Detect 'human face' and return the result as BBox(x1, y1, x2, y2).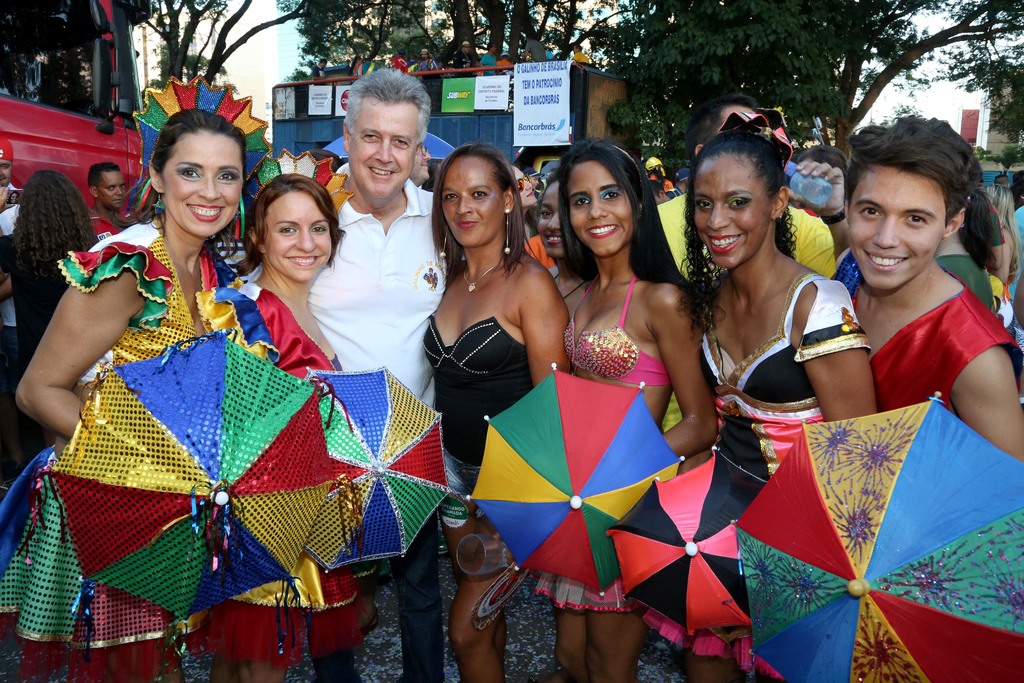
BBox(347, 94, 420, 205).
